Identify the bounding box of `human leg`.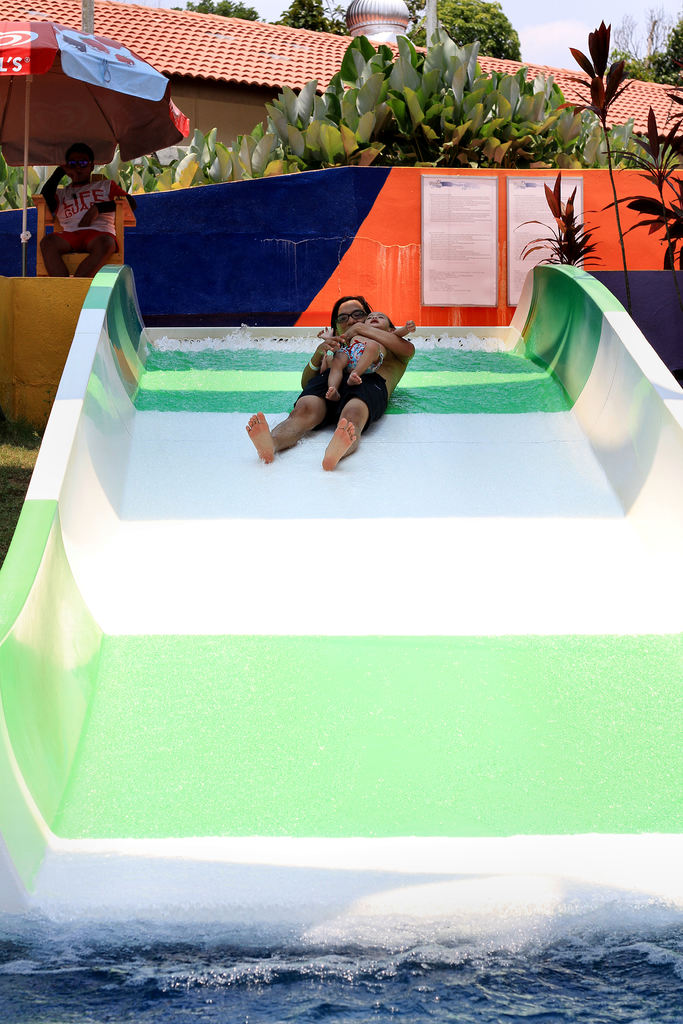
(left=324, top=399, right=367, bottom=471).
